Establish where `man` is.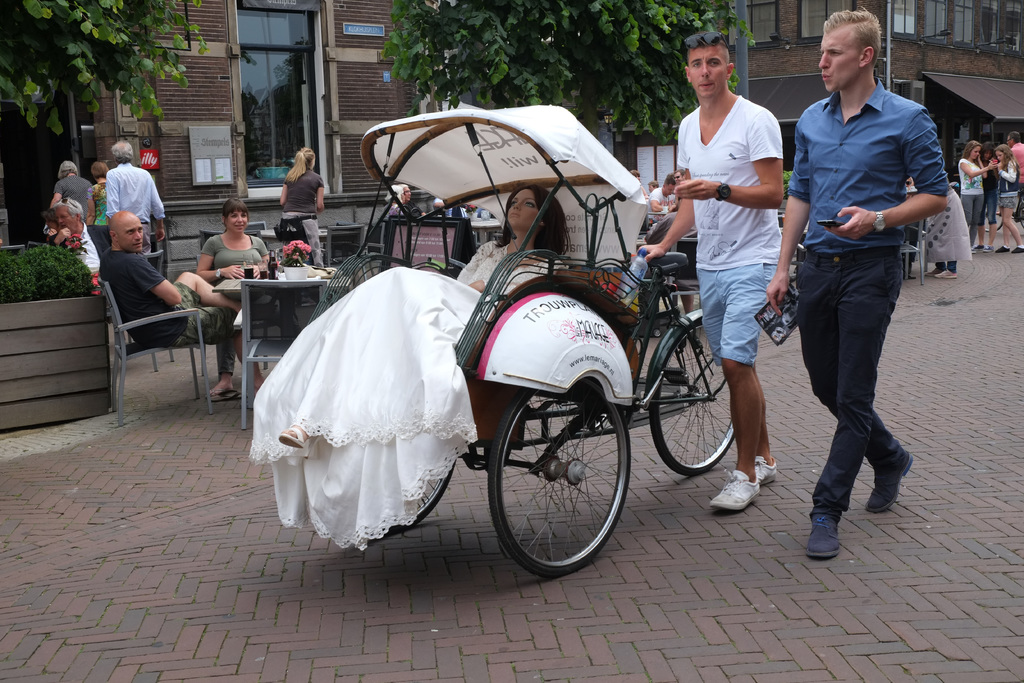
Established at Rect(772, 29, 952, 545).
